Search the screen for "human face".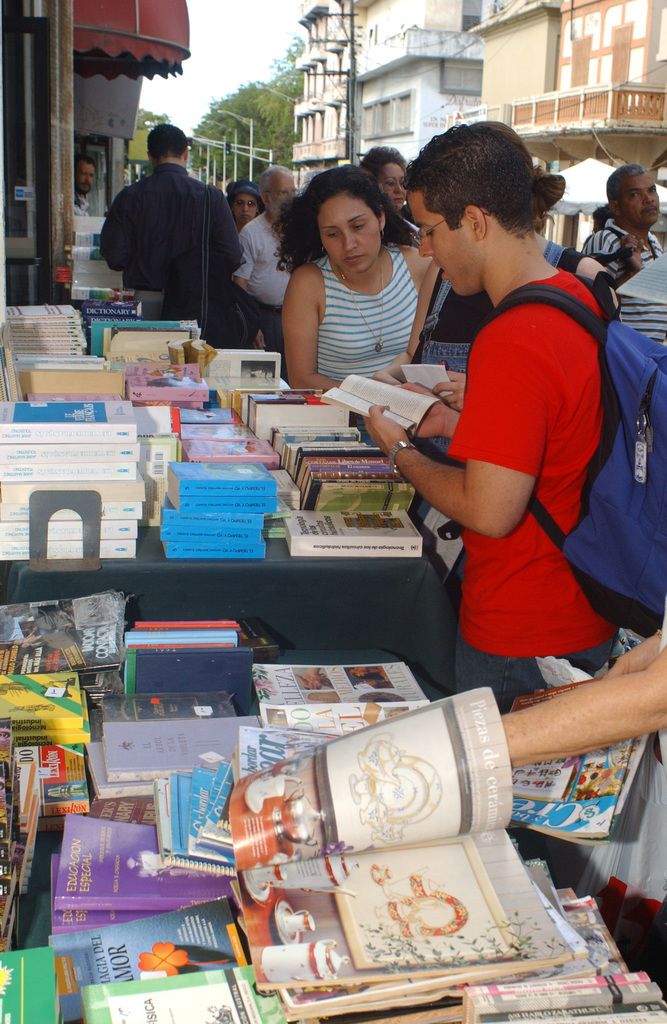
Found at (73, 159, 95, 196).
